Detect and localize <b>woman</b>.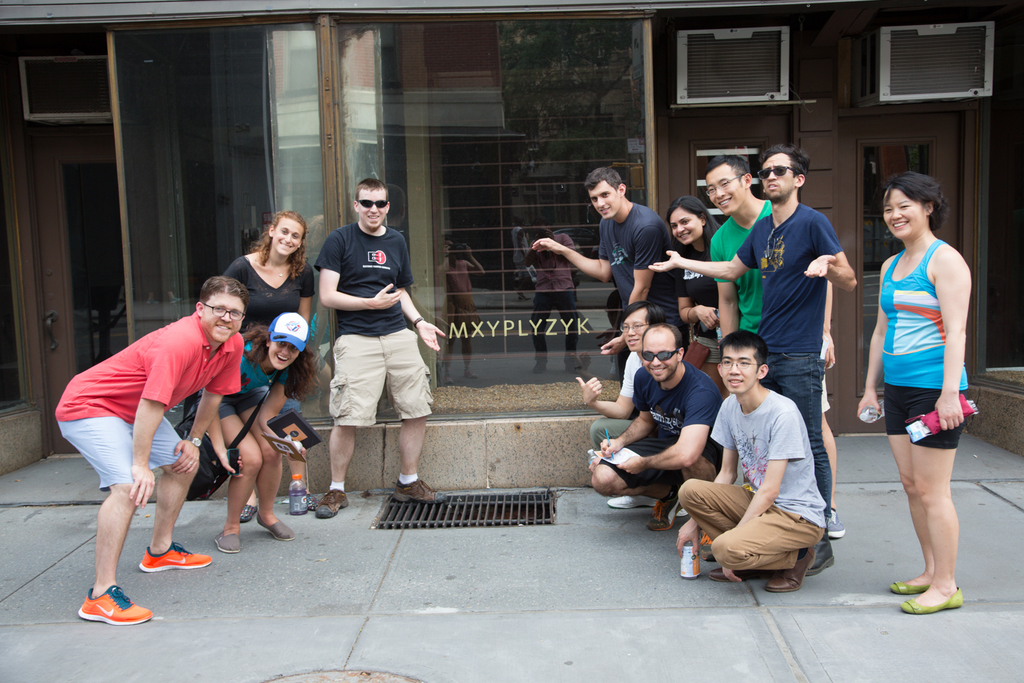
Localized at (856, 166, 972, 614).
